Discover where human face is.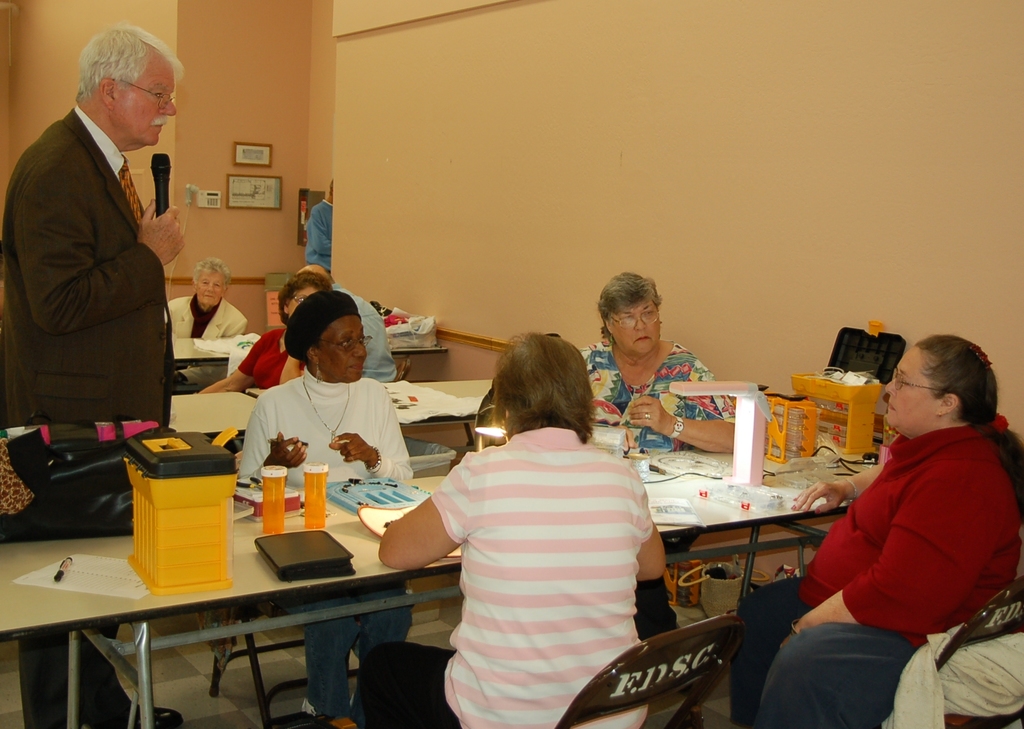
Discovered at region(116, 65, 177, 146).
